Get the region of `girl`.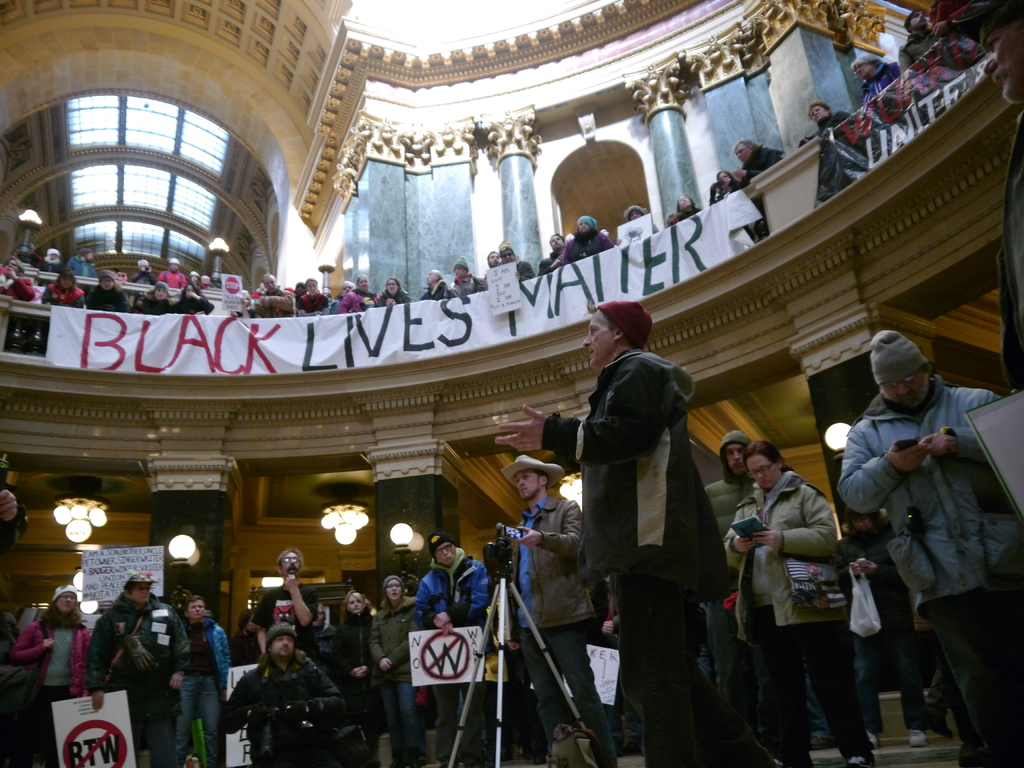
131 285 172 314.
